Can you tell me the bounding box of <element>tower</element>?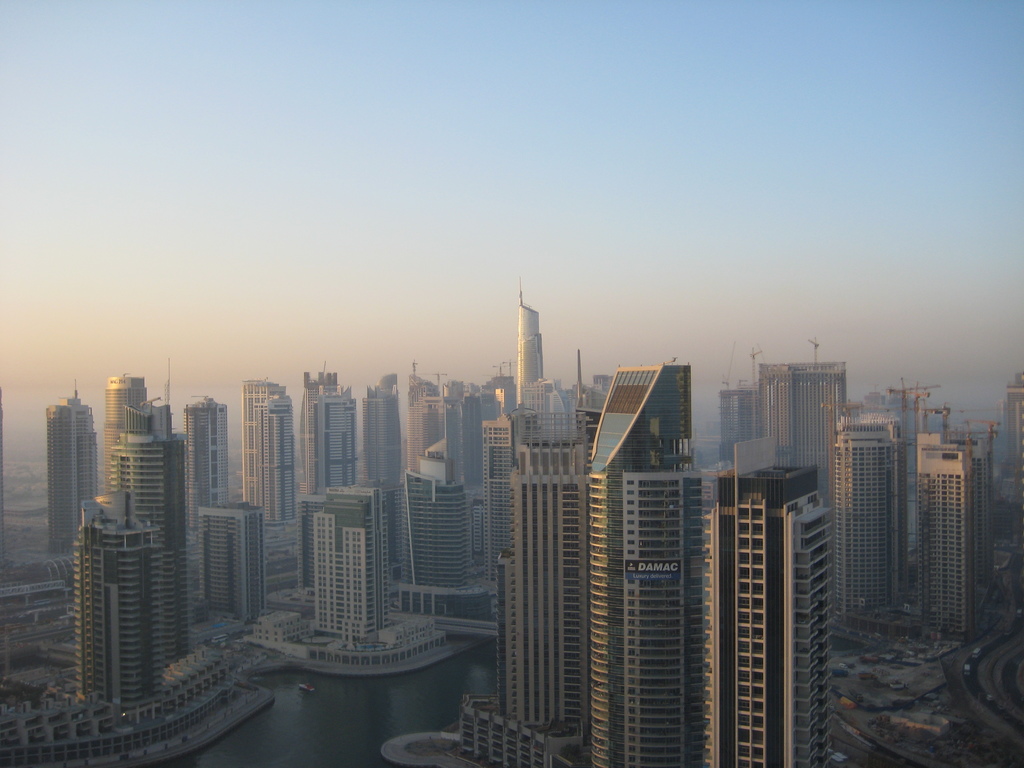
bbox=(760, 358, 847, 507).
